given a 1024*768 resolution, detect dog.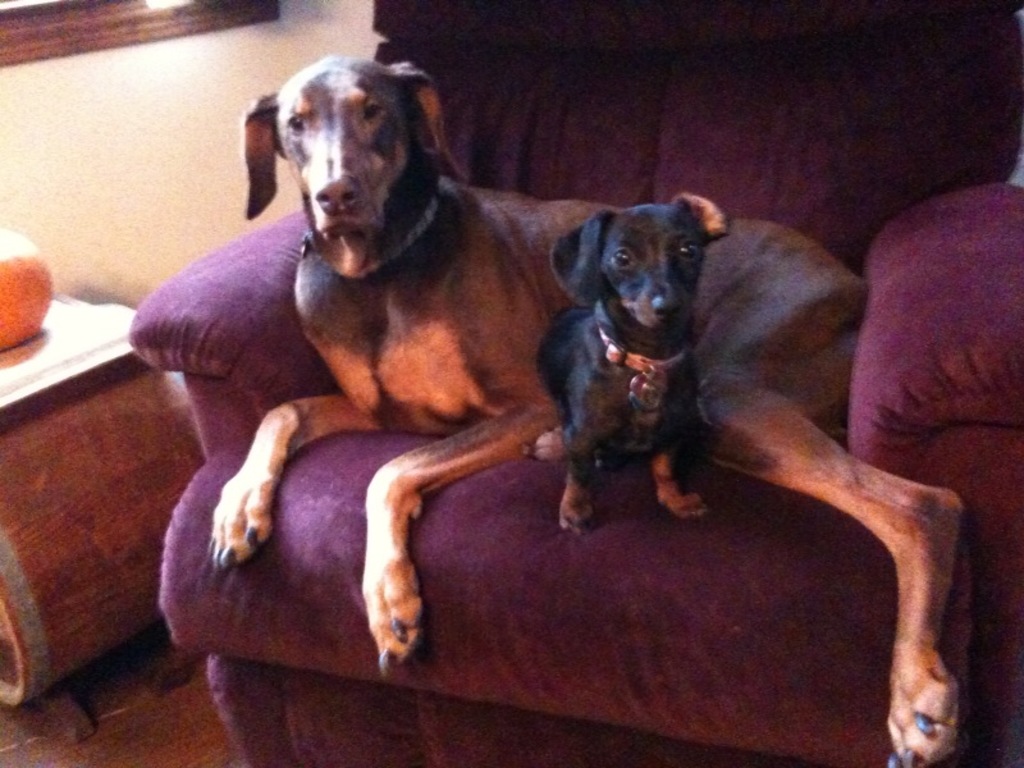
[x1=524, y1=192, x2=733, y2=544].
